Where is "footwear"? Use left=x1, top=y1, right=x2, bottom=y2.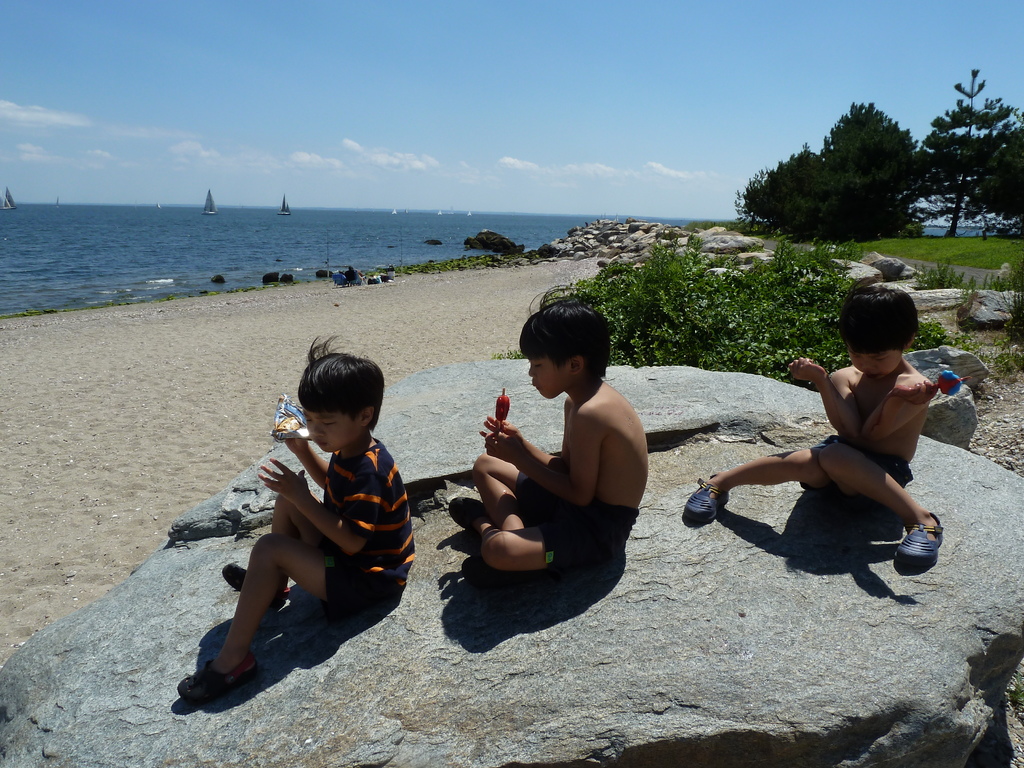
left=177, top=659, right=262, bottom=700.
